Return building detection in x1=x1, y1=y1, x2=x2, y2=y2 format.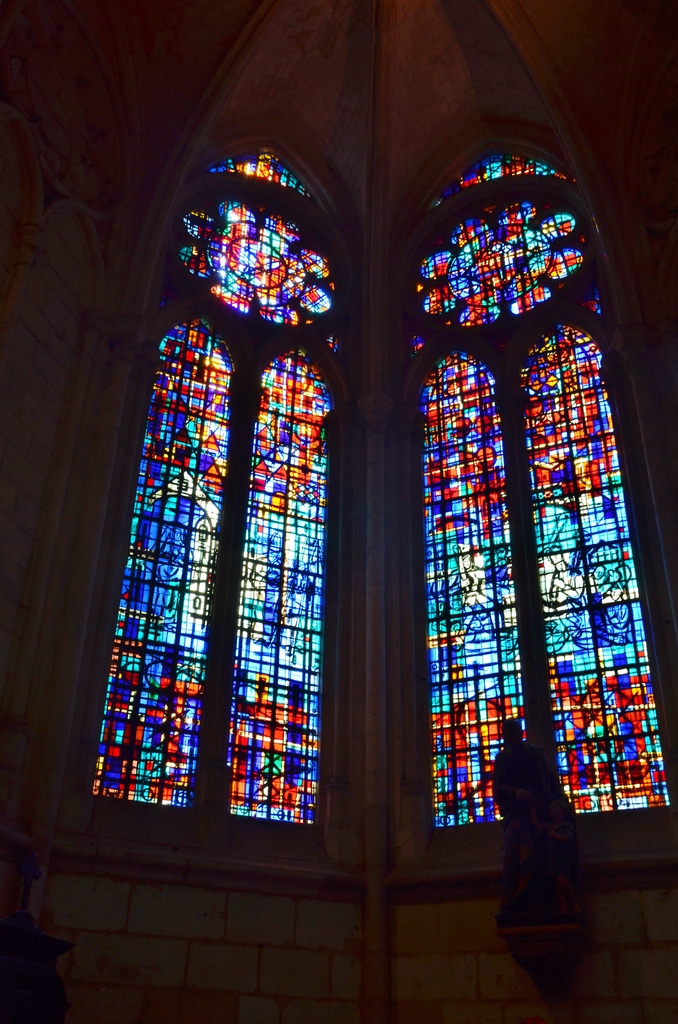
x1=0, y1=0, x2=677, y2=1023.
